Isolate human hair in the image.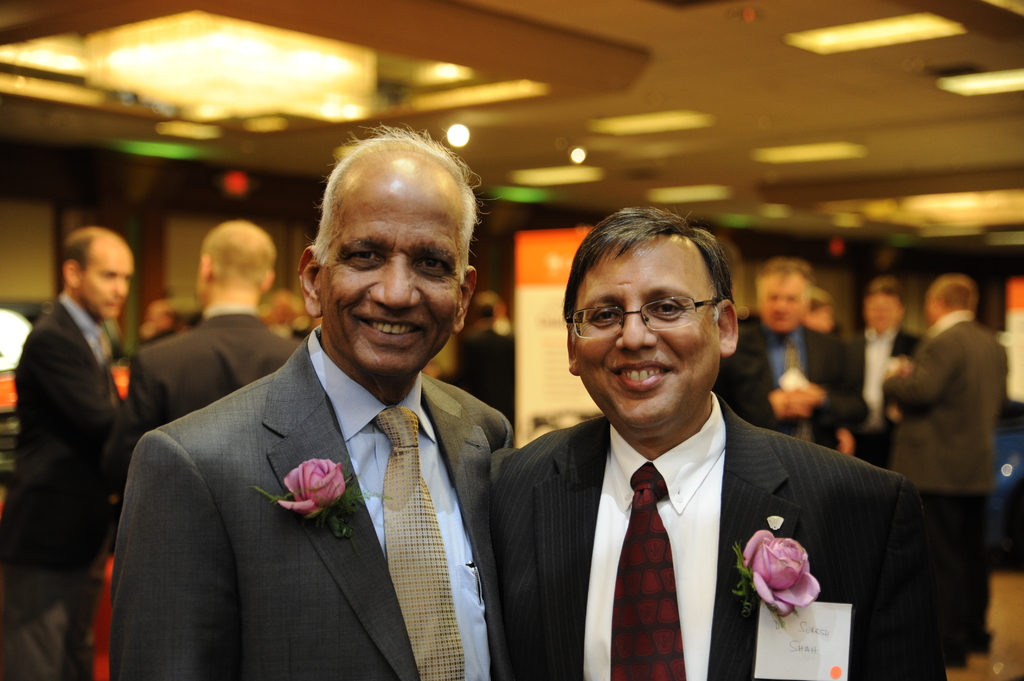
Isolated region: <region>931, 272, 976, 311</region>.
